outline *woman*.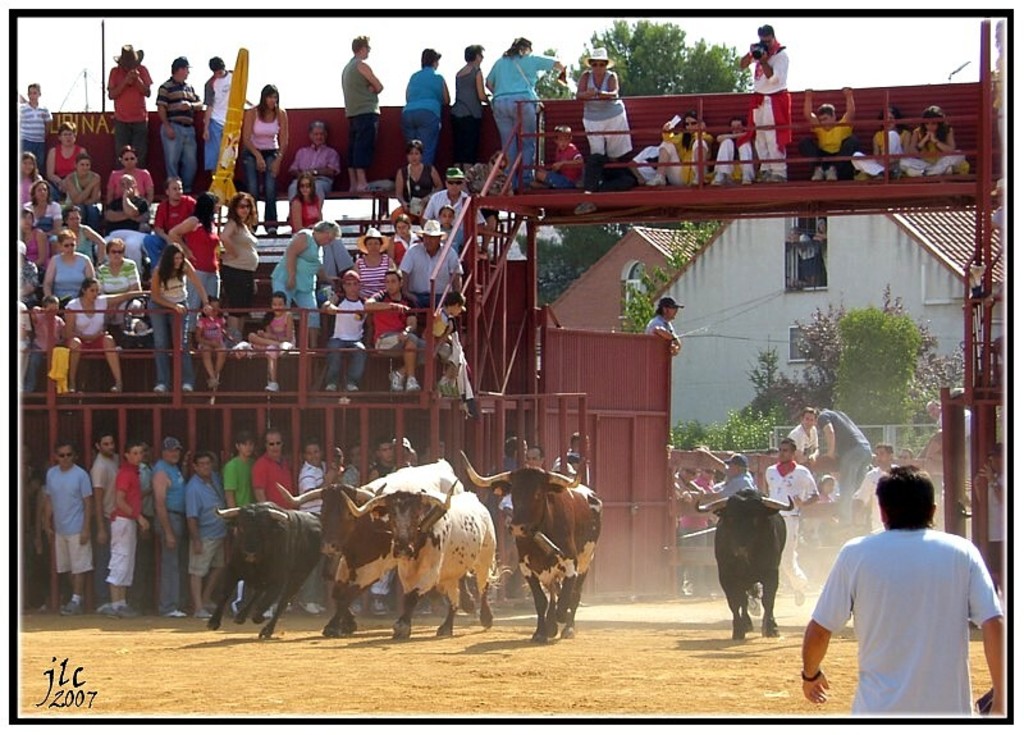
Outline: BBox(18, 151, 42, 209).
